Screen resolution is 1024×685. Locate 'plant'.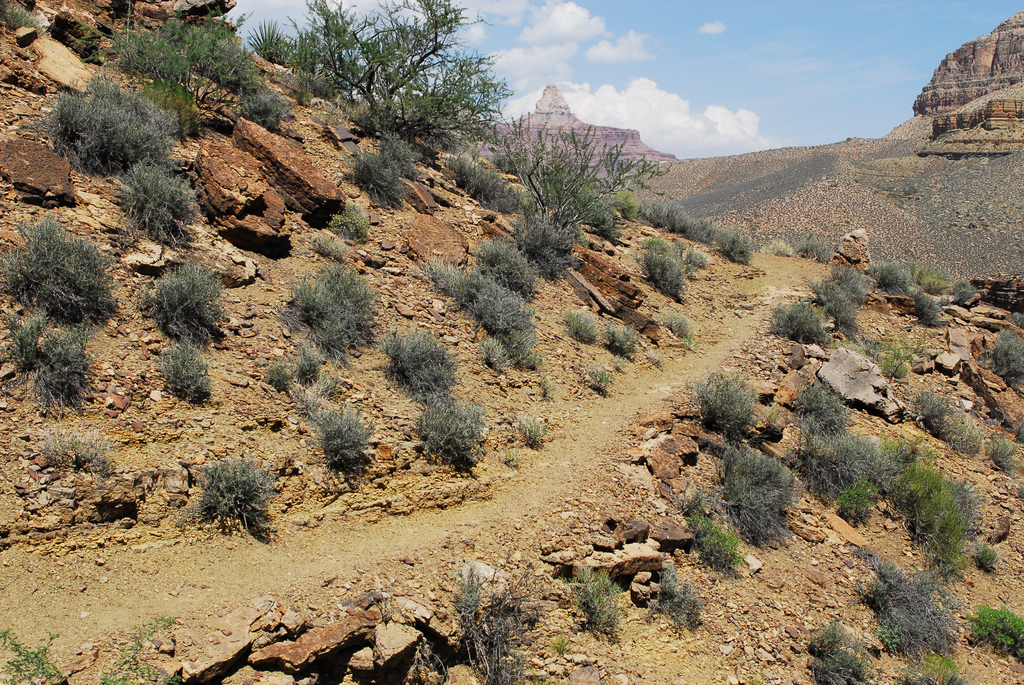
<bbox>589, 358, 619, 384</bbox>.
